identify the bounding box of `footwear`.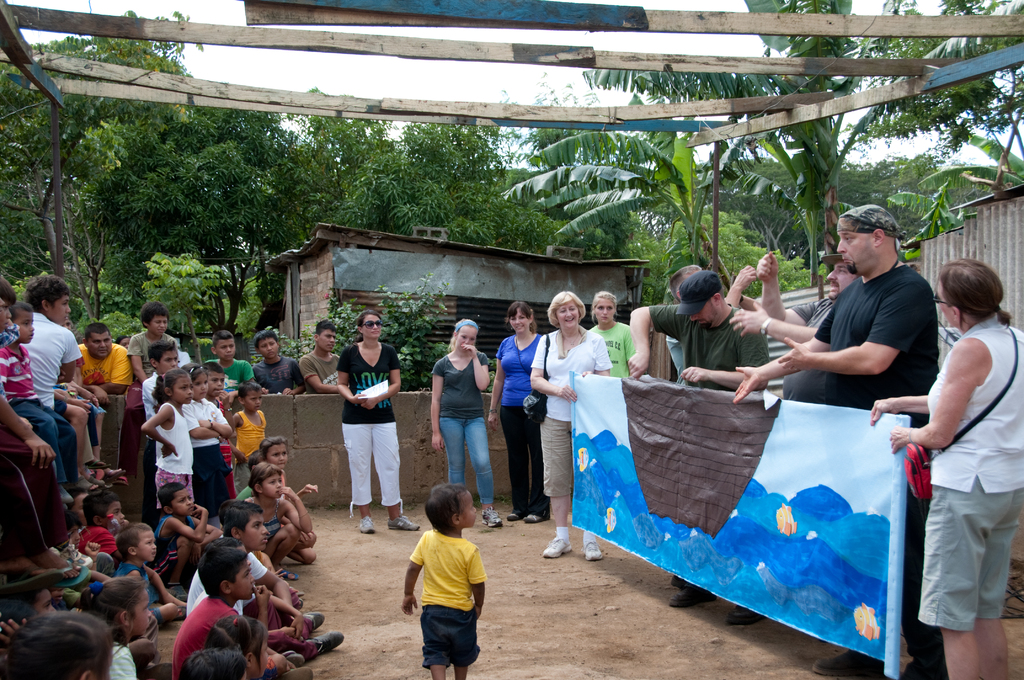
(255, 649, 298, 661).
